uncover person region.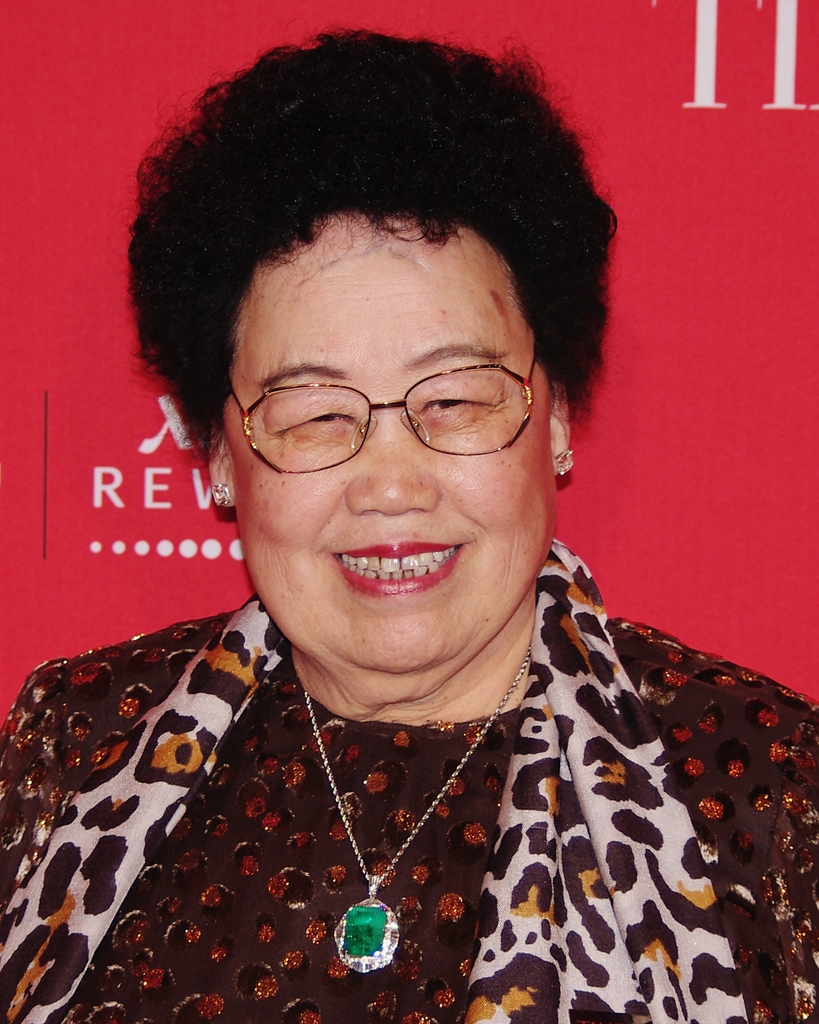
Uncovered: x1=37, y1=59, x2=784, y2=1020.
